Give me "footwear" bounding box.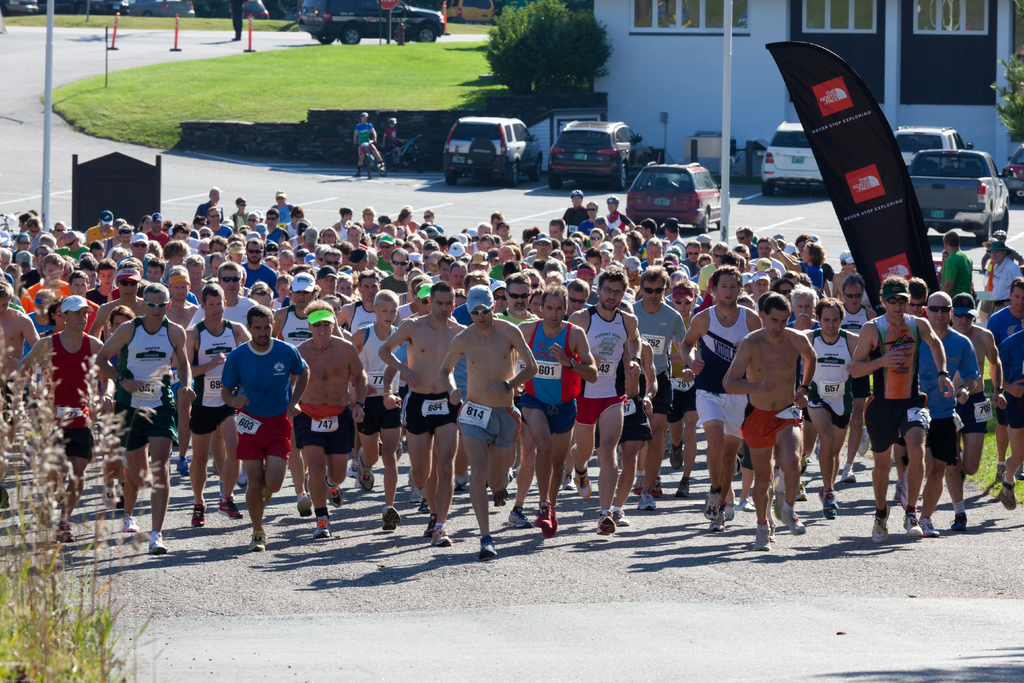
[575, 461, 591, 503].
